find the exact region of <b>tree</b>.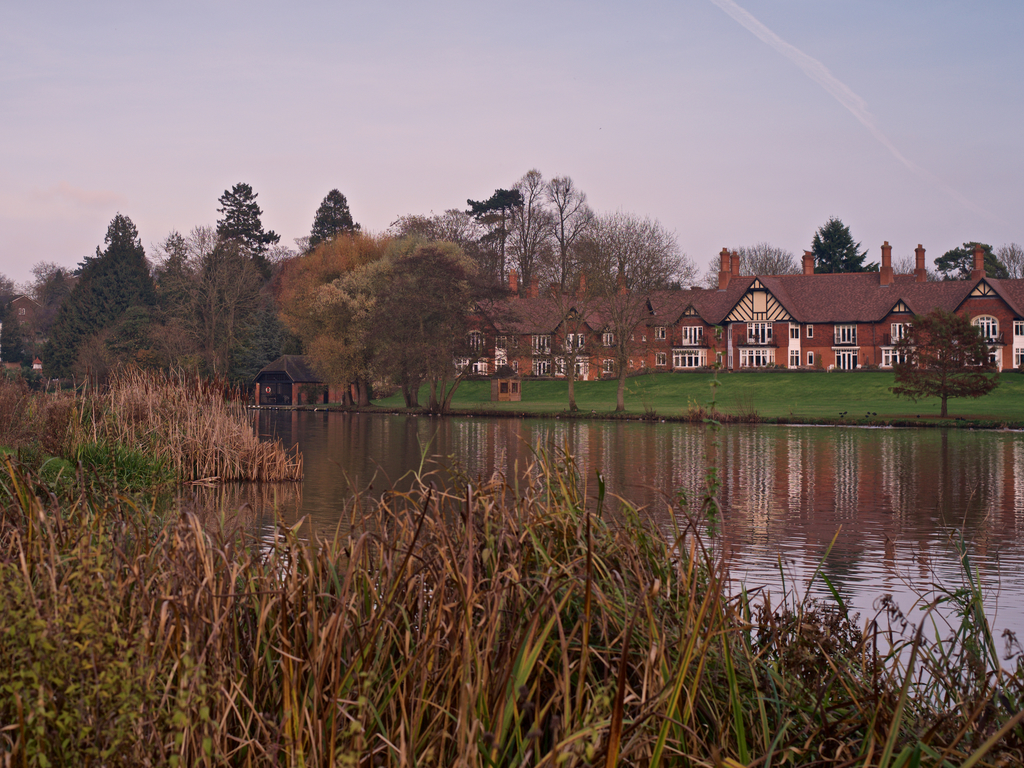
Exact region: bbox=[544, 172, 586, 282].
